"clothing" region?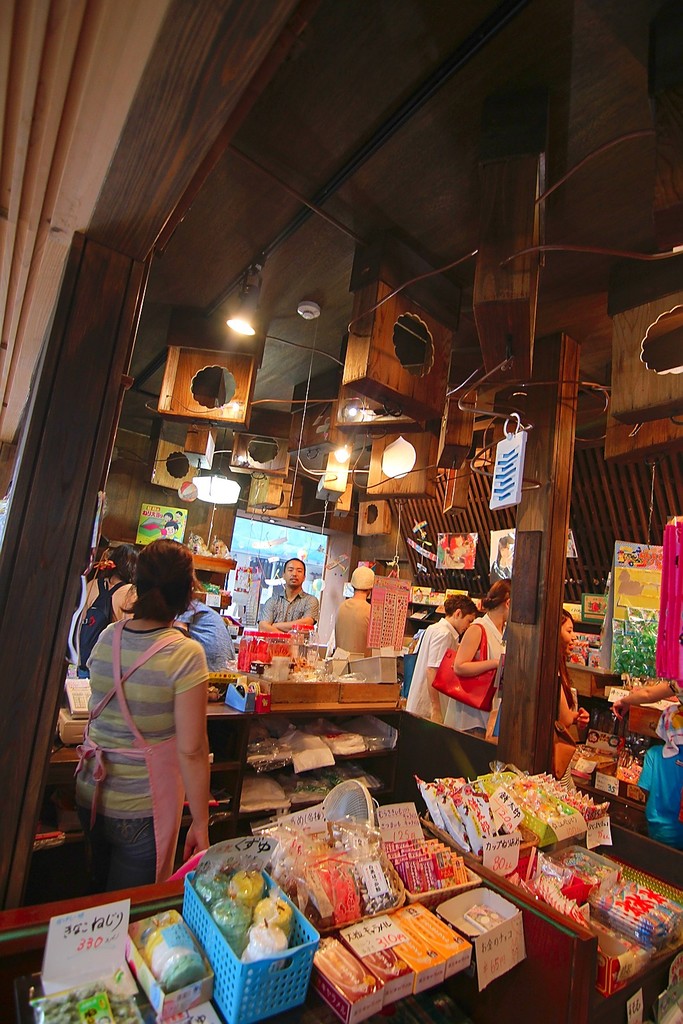
Rect(404, 614, 458, 724)
